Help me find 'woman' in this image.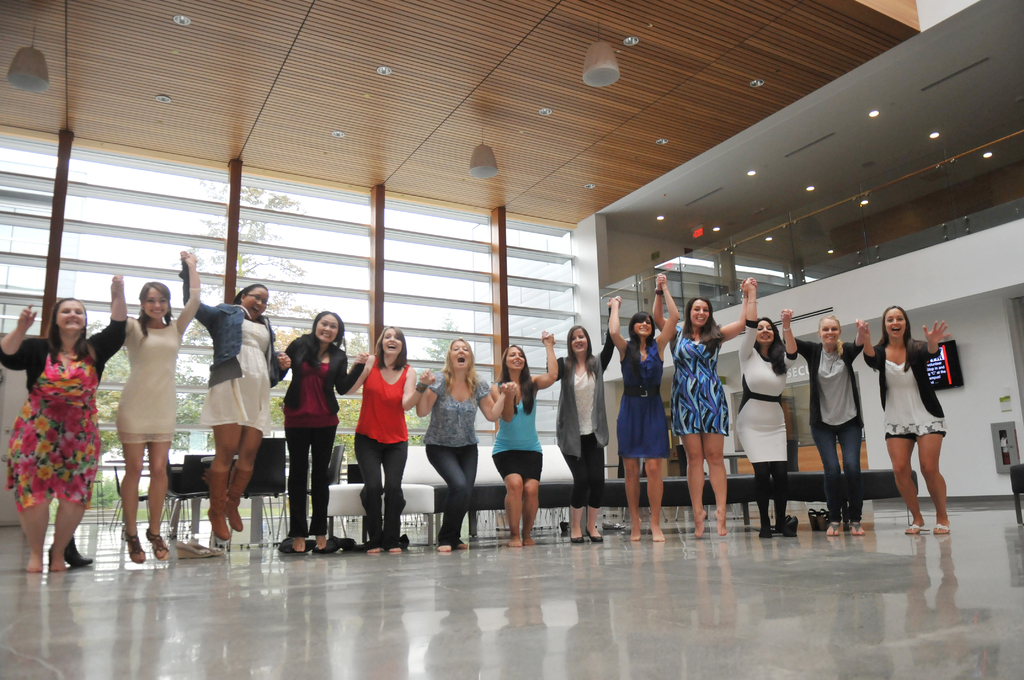
Found it: <region>113, 248, 948, 565</region>.
